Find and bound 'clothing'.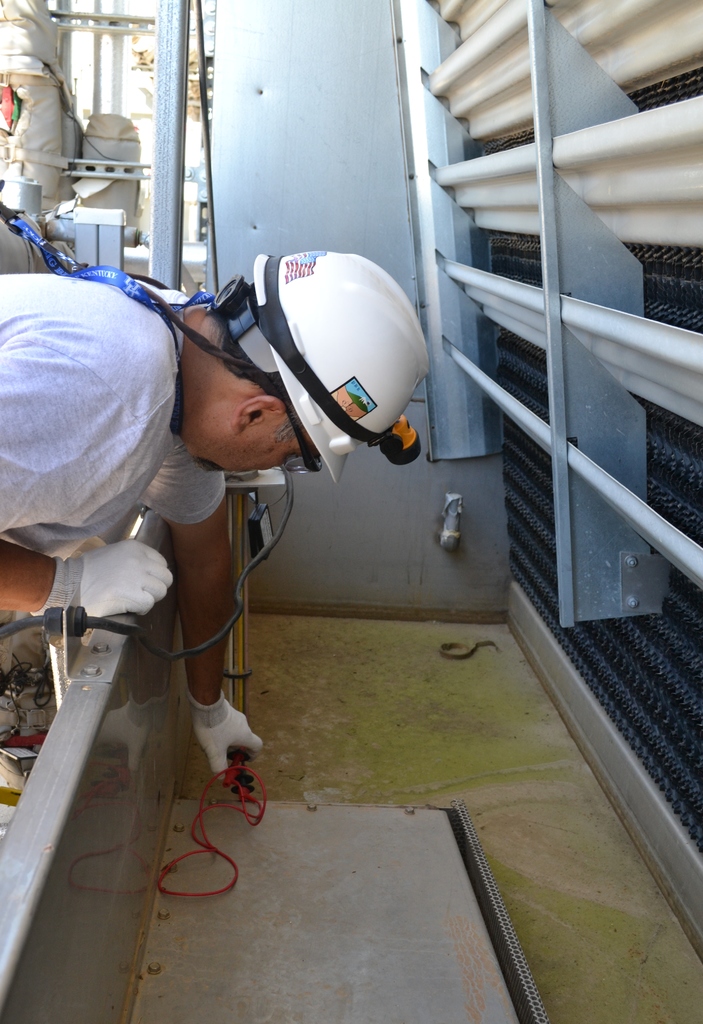
Bound: (x1=0, y1=276, x2=201, y2=569).
